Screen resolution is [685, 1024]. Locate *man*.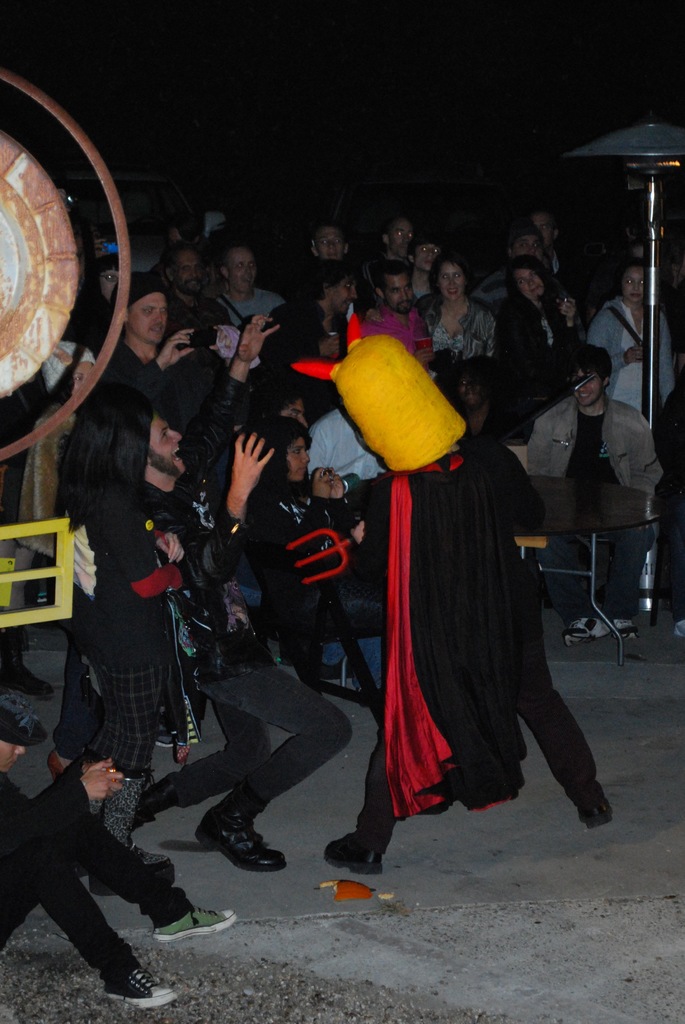
(94, 275, 242, 511).
